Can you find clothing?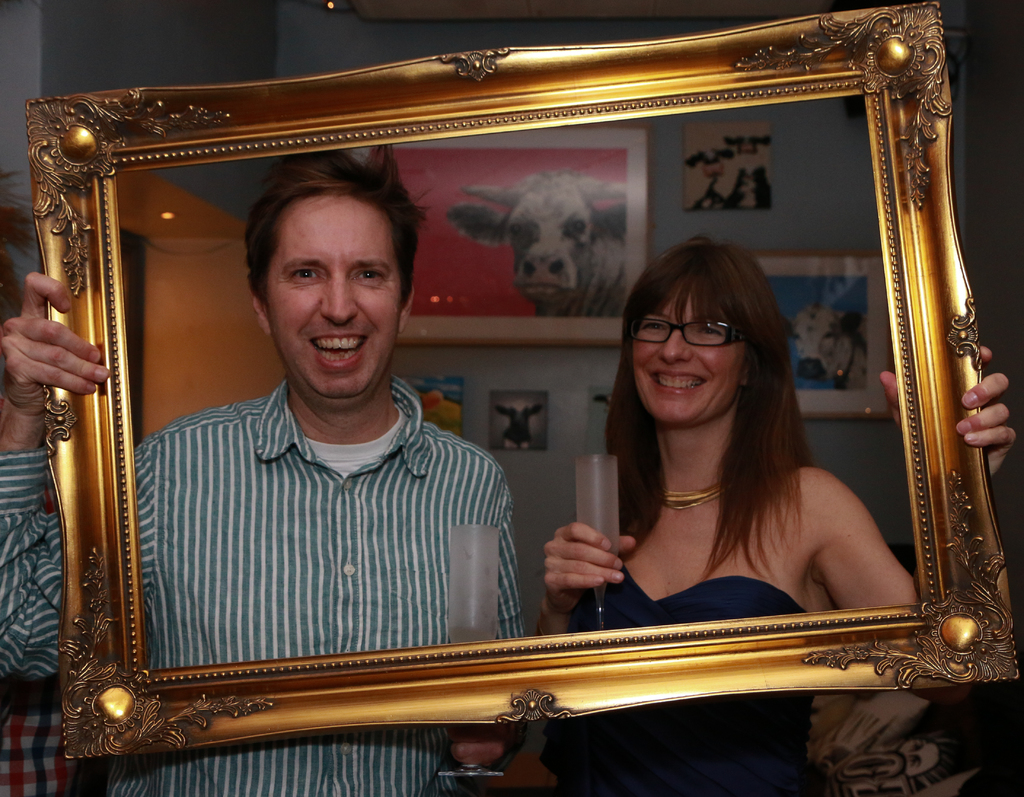
Yes, bounding box: [0, 370, 525, 796].
